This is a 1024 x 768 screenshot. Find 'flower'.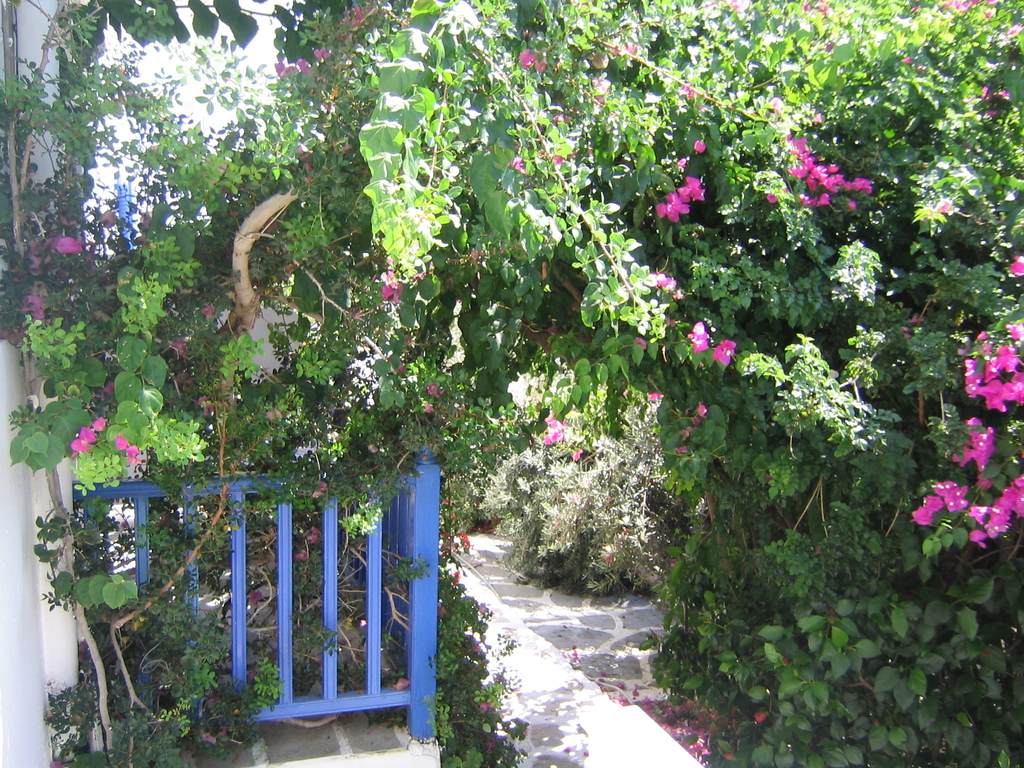
Bounding box: 72 415 99 454.
